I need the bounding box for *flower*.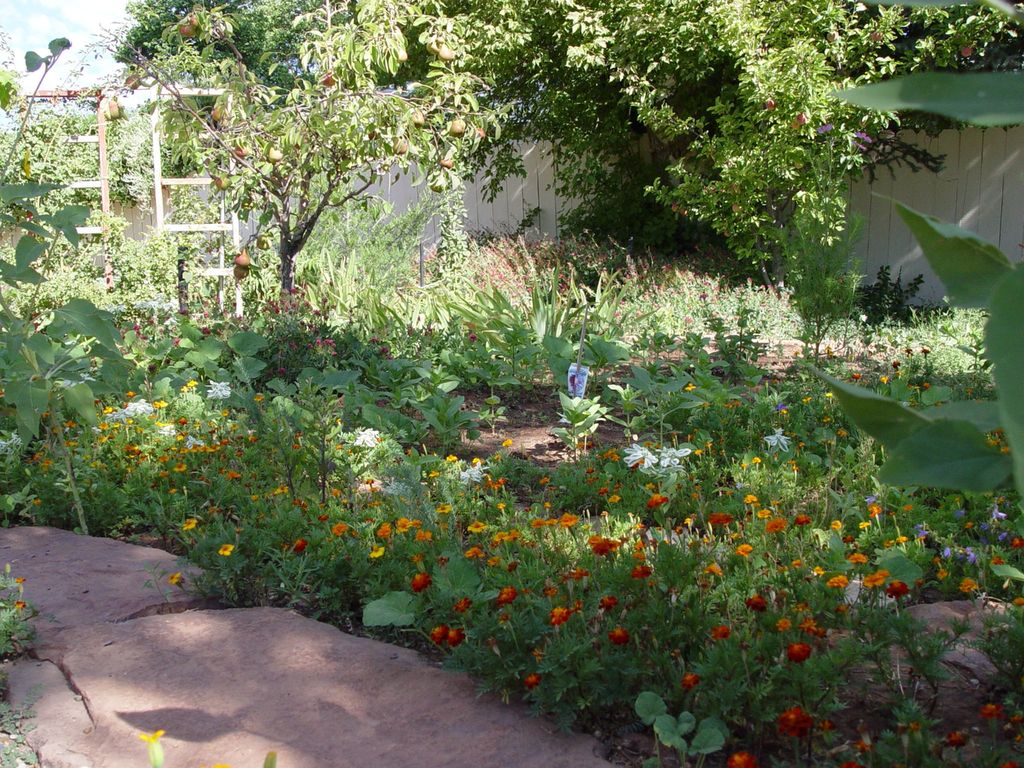
Here it is: [714, 627, 737, 640].
